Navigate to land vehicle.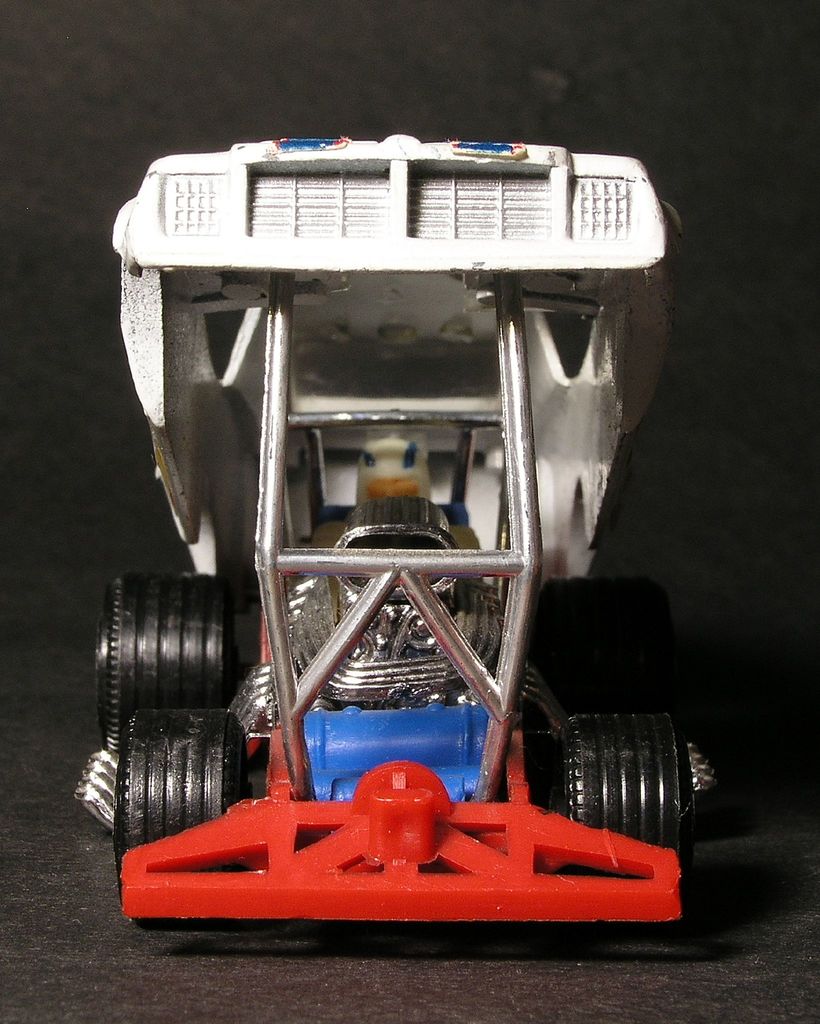
Navigation target: [58,133,725,934].
